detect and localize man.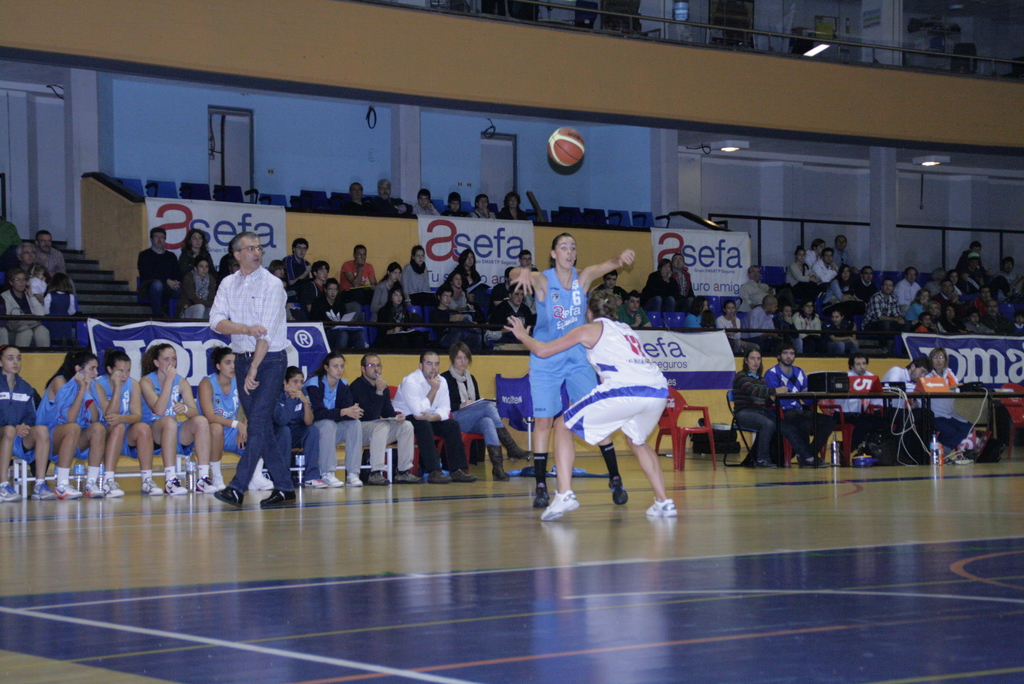
Localized at [814,246,840,301].
